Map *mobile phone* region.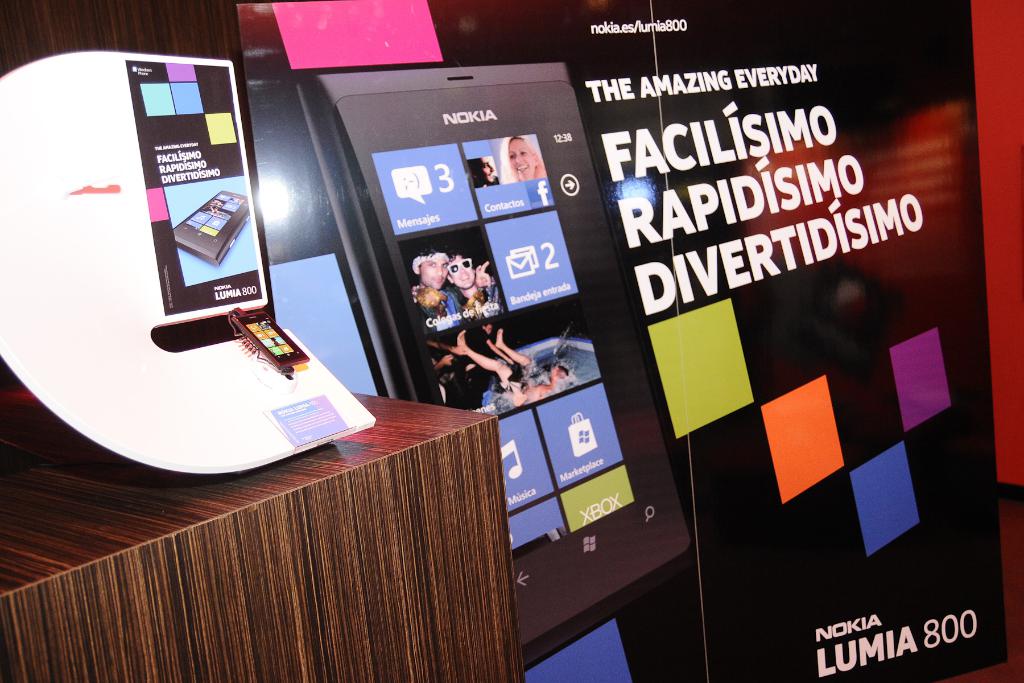
Mapped to (233,308,310,373).
